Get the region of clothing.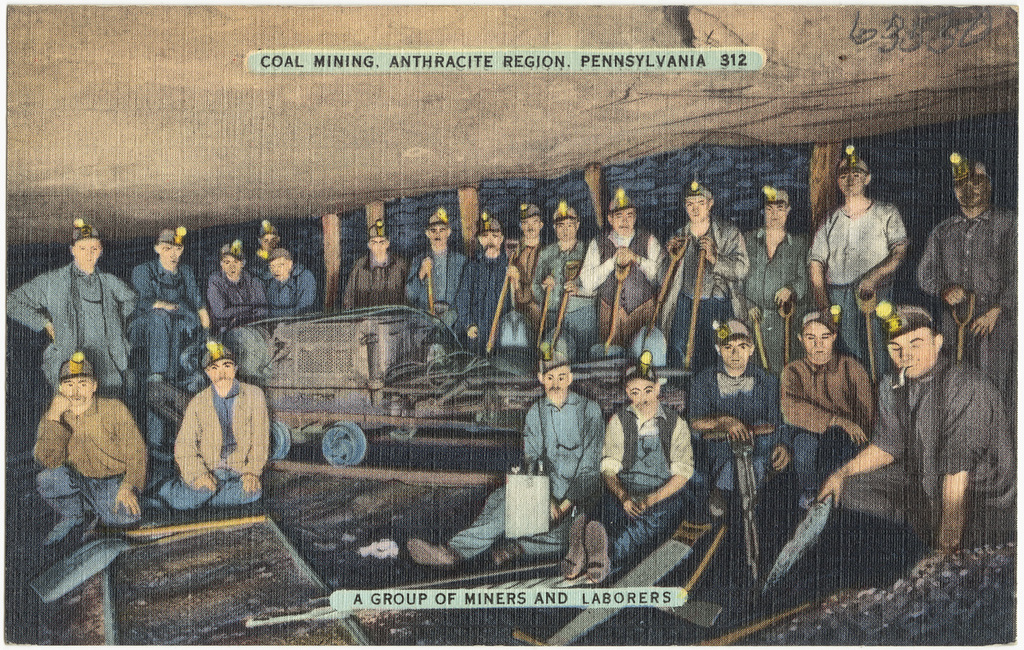
pyautogui.locateOnScreen(530, 234, 593, 369).
